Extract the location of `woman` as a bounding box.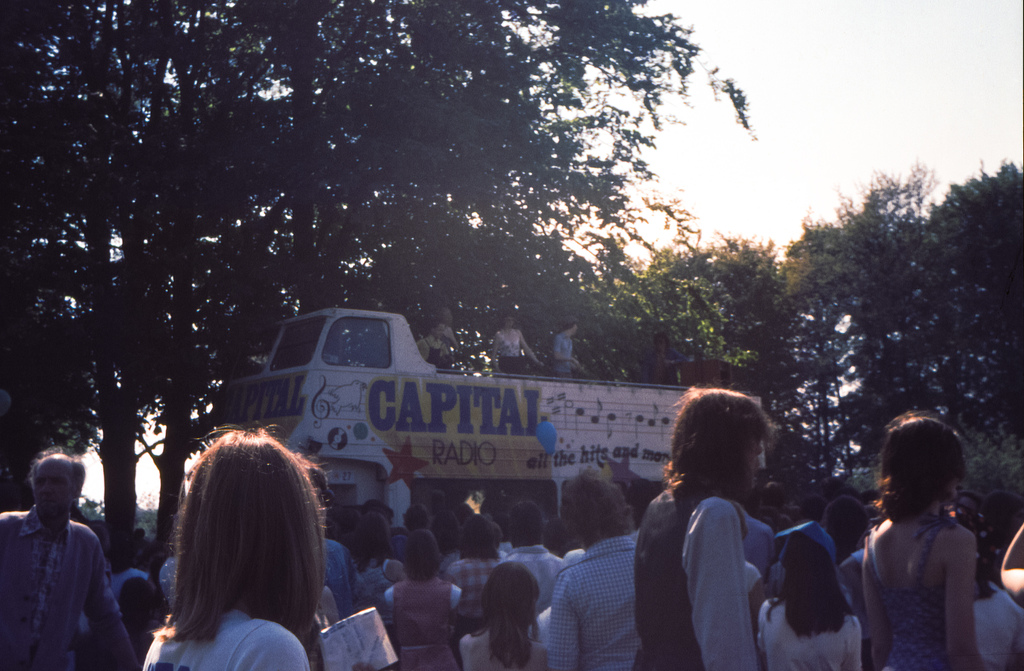
bbox=[485, 309, 554, 384].
